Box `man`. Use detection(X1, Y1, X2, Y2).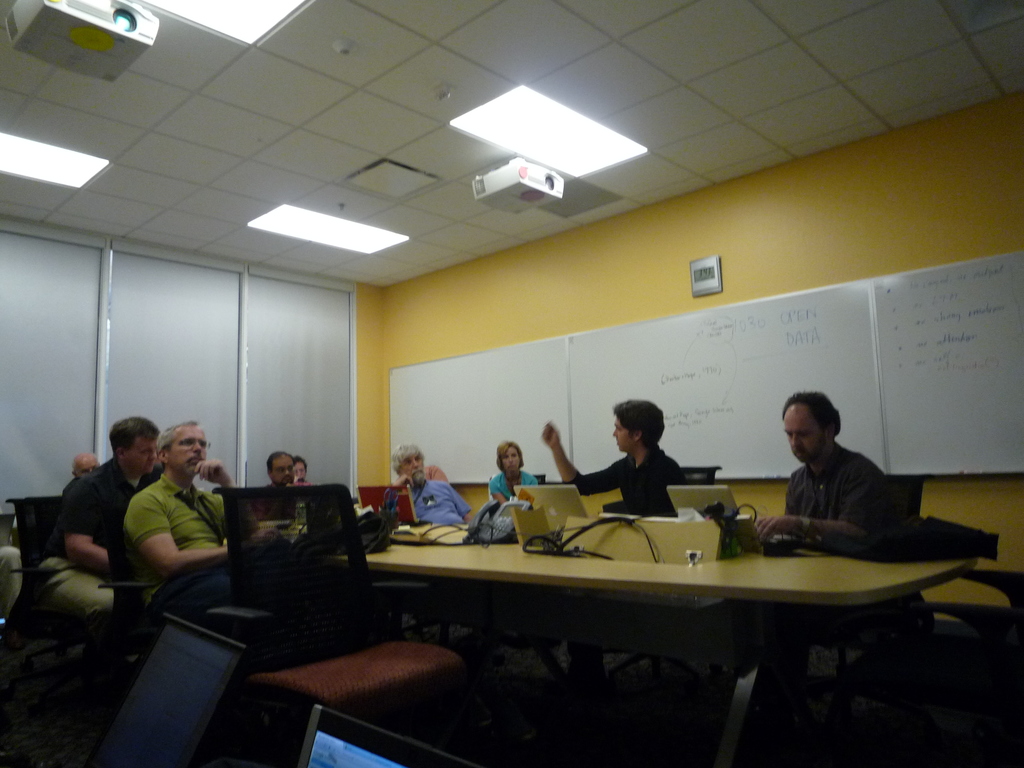
detection(541, 397, 690, 516).
